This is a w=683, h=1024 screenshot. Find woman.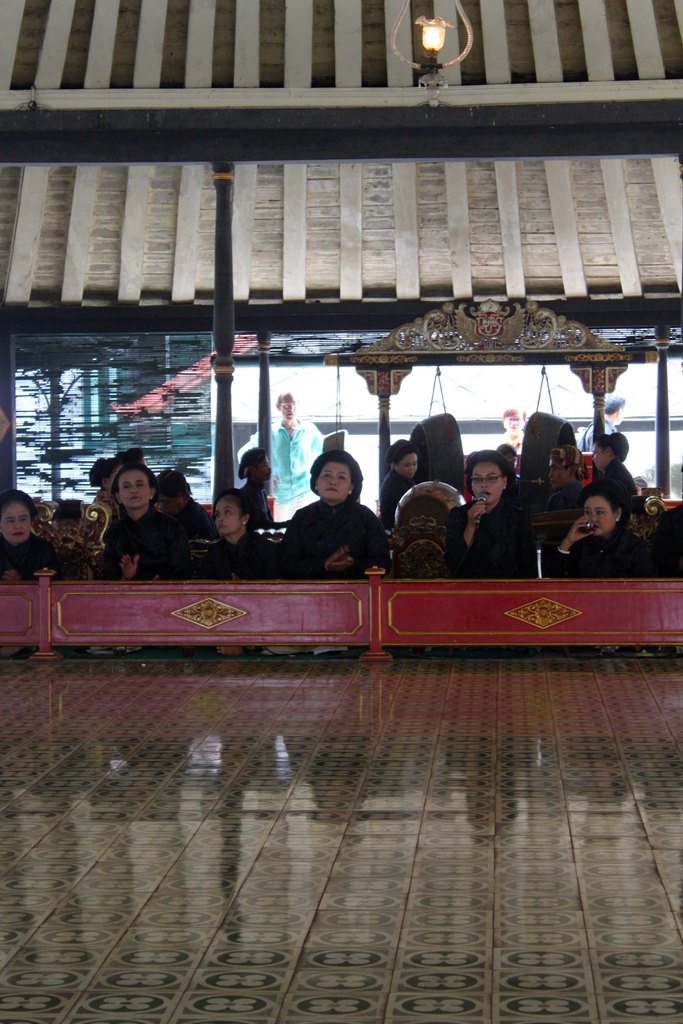
Bounding box: [left=0, top=493, right=69, bottom=580].
